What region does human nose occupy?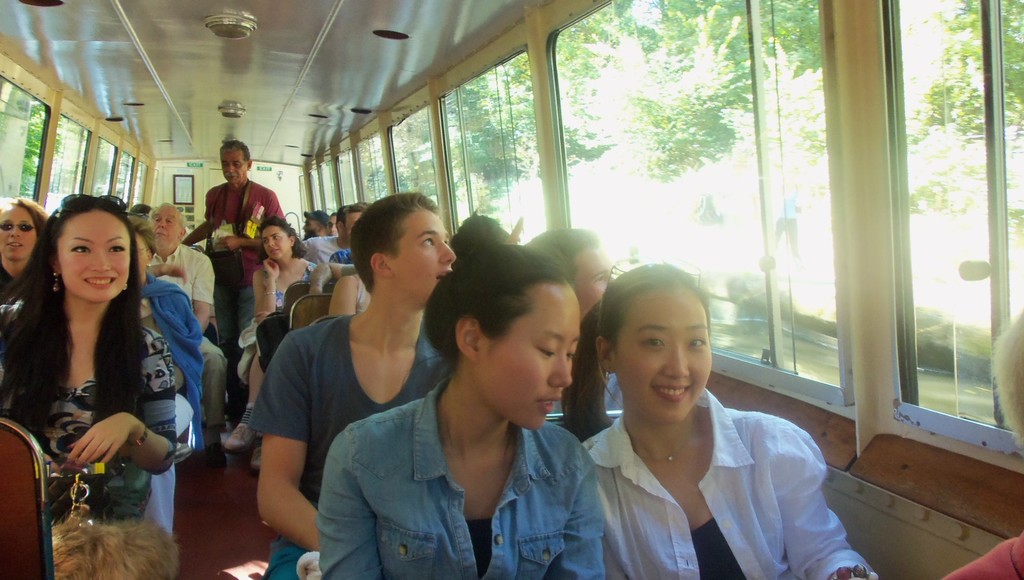
pyautogui.locateOnScreen(439, 239, 456, 263).
